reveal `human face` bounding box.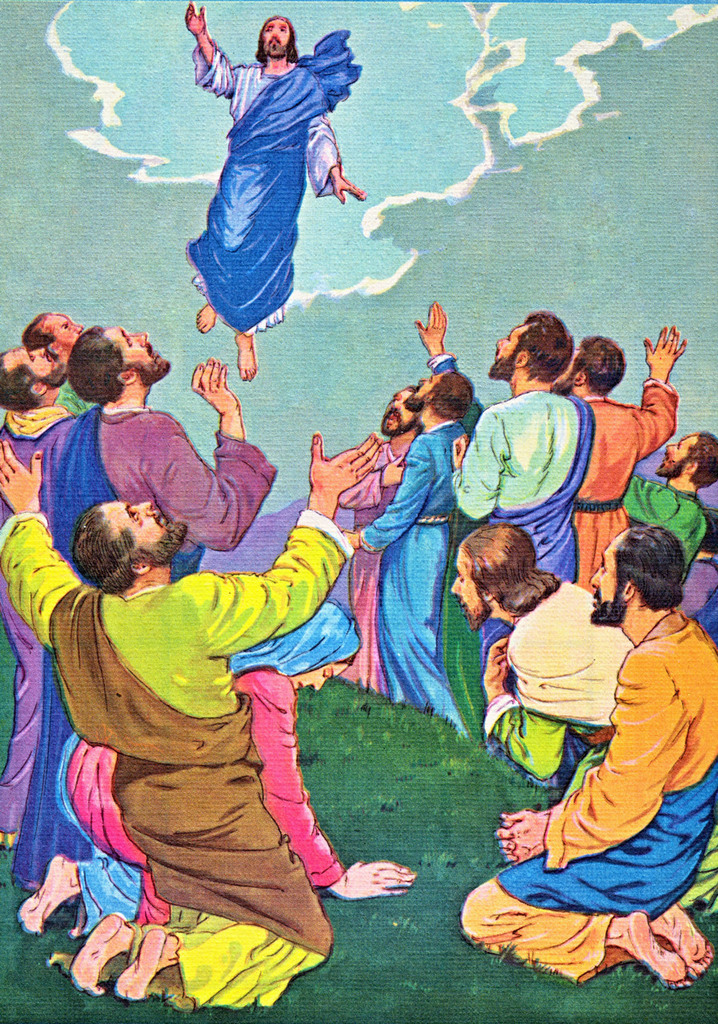
Revealed: l=261, t=19, r=293, b=54.
